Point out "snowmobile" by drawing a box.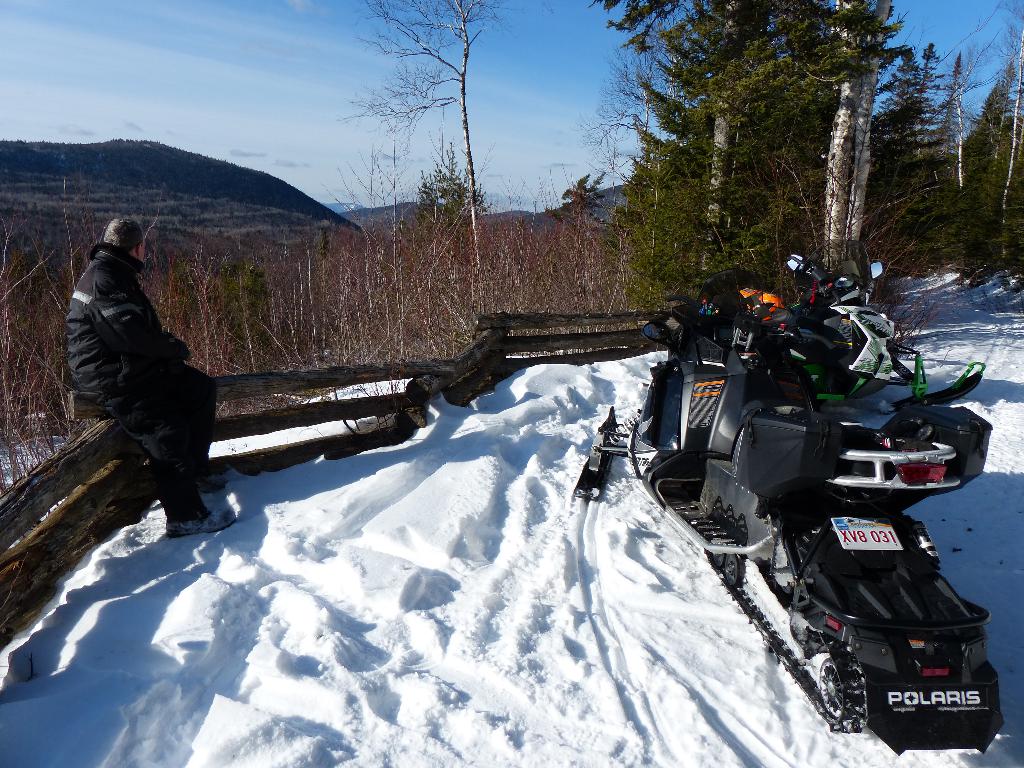
region(572, 265, 995, 757).
